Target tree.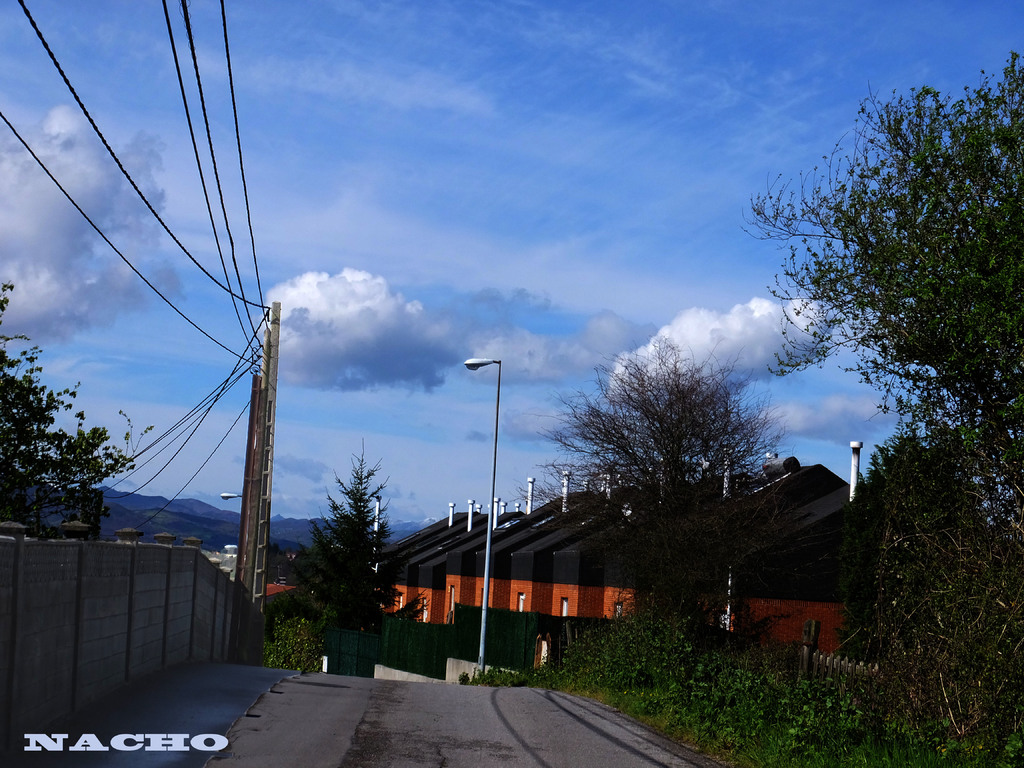
Target region: 527:335:796:638.
